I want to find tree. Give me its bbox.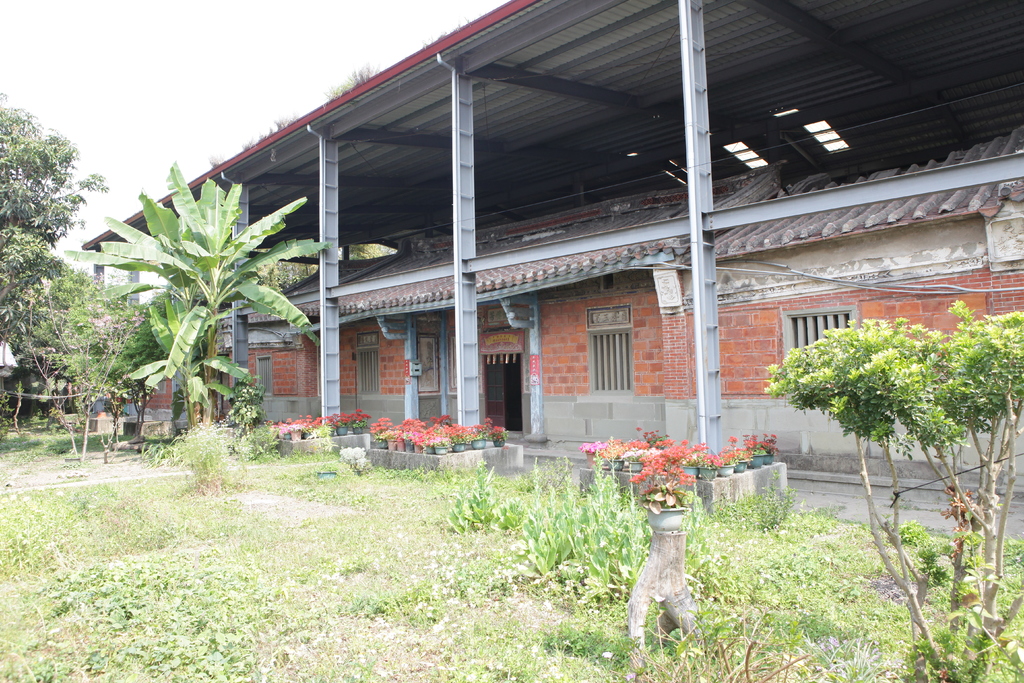
60, 156, 334, 456.
